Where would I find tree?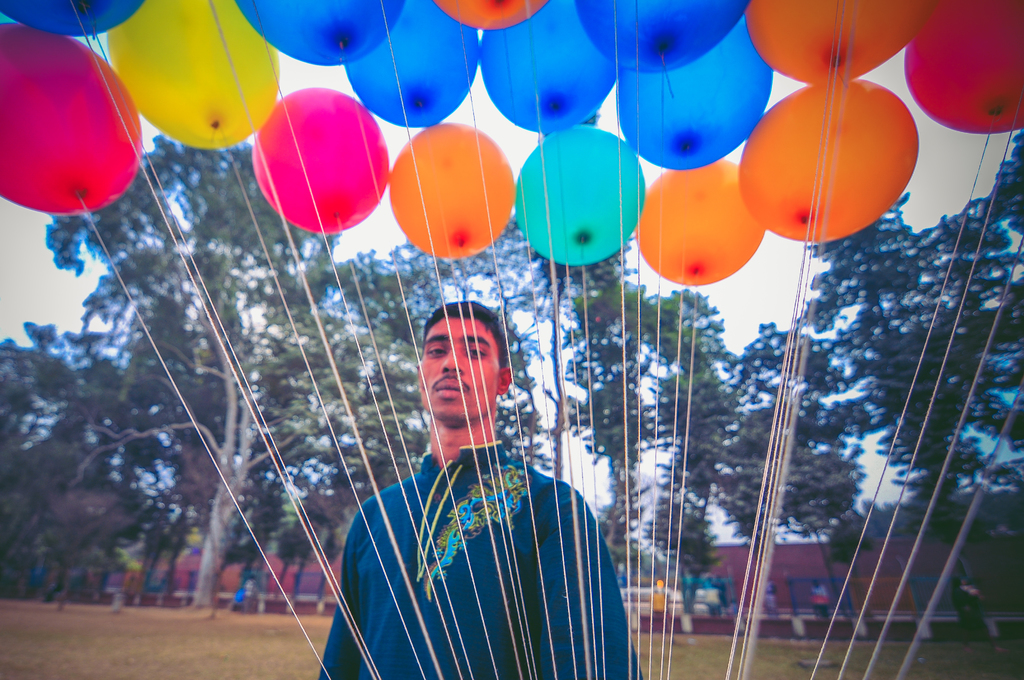
At [left=34, top=125, right=395, bottom=607].
